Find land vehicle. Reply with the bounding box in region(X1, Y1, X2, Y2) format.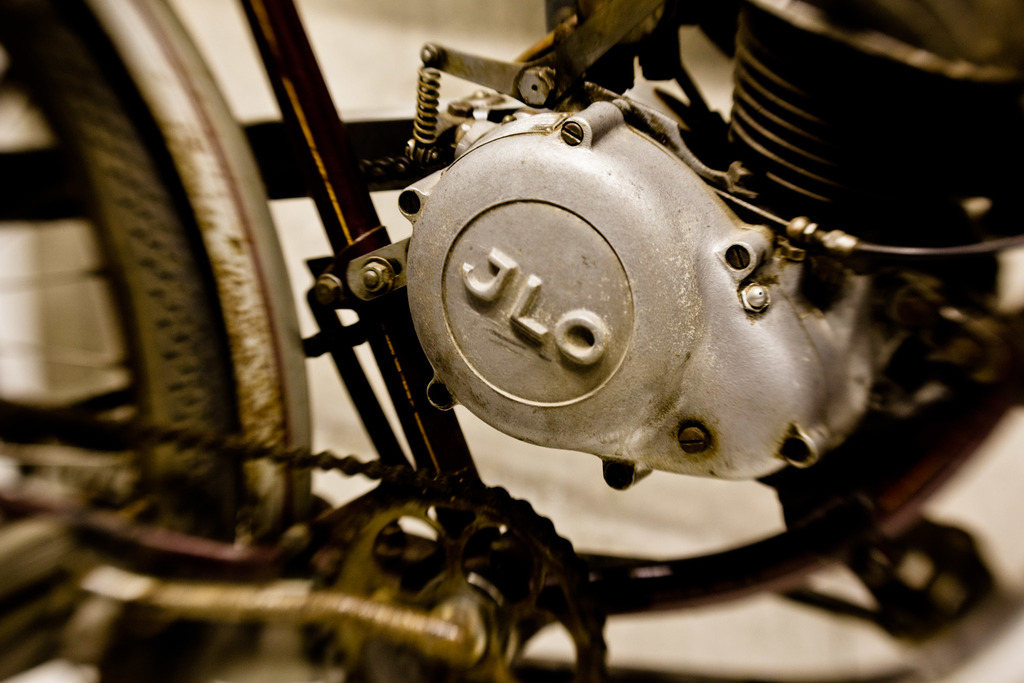
region(32, 0, 1023, 661).
